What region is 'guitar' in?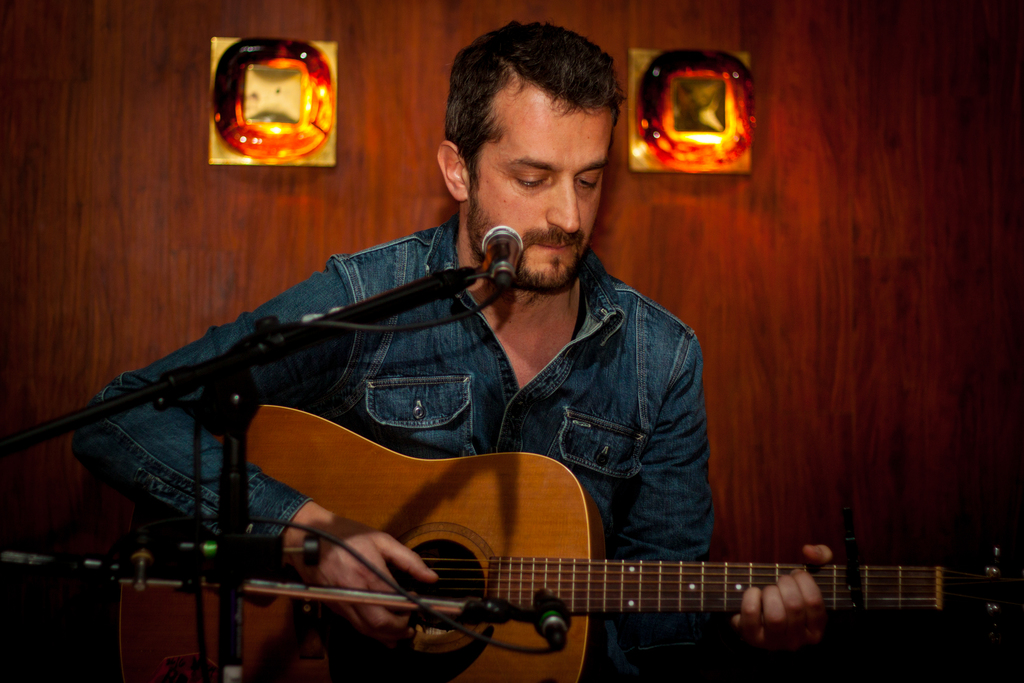
l=210, t=434, r=900, b=682.
